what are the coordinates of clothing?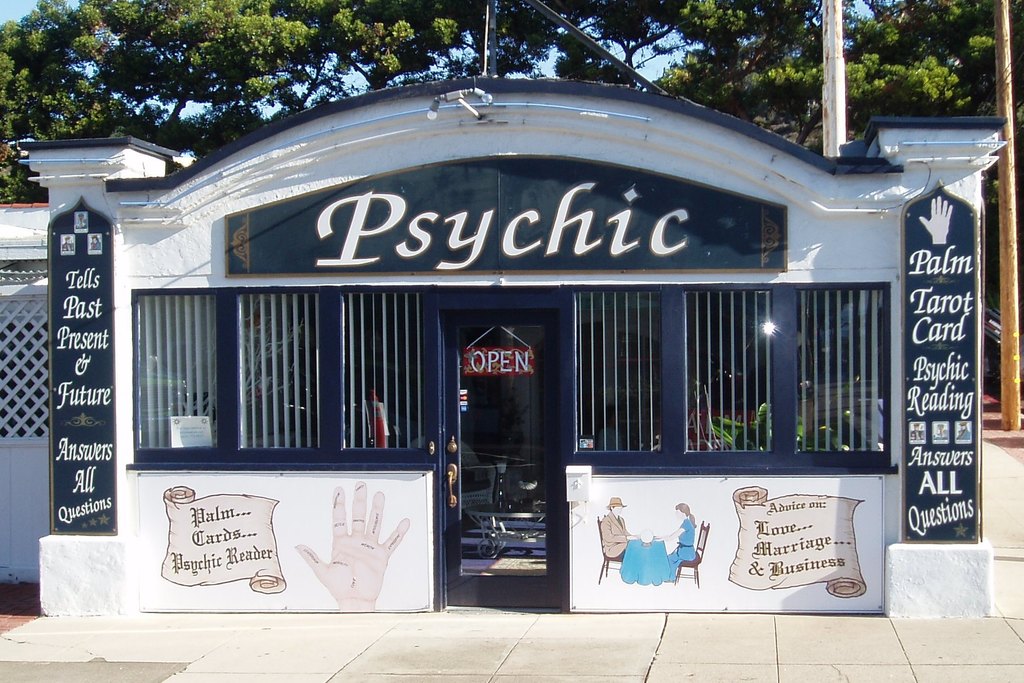
x1=599, y1=511, x2=634, y2=561.
